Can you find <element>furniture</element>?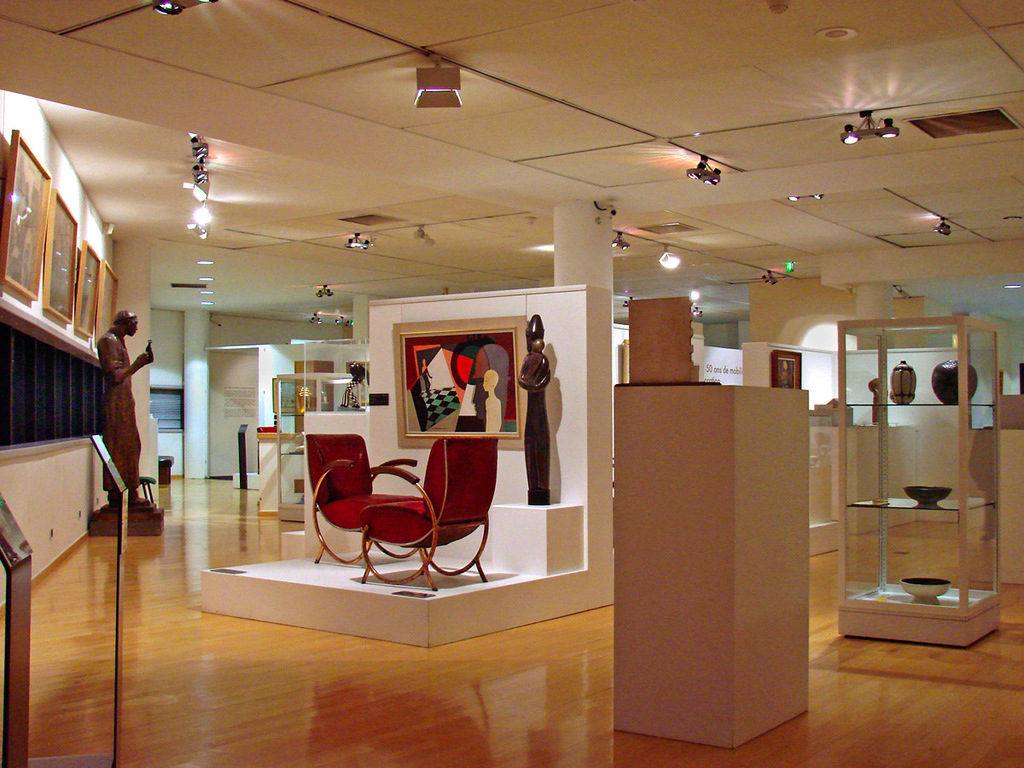
Yes, bounding box: box=[308, 432, 416, 565].
